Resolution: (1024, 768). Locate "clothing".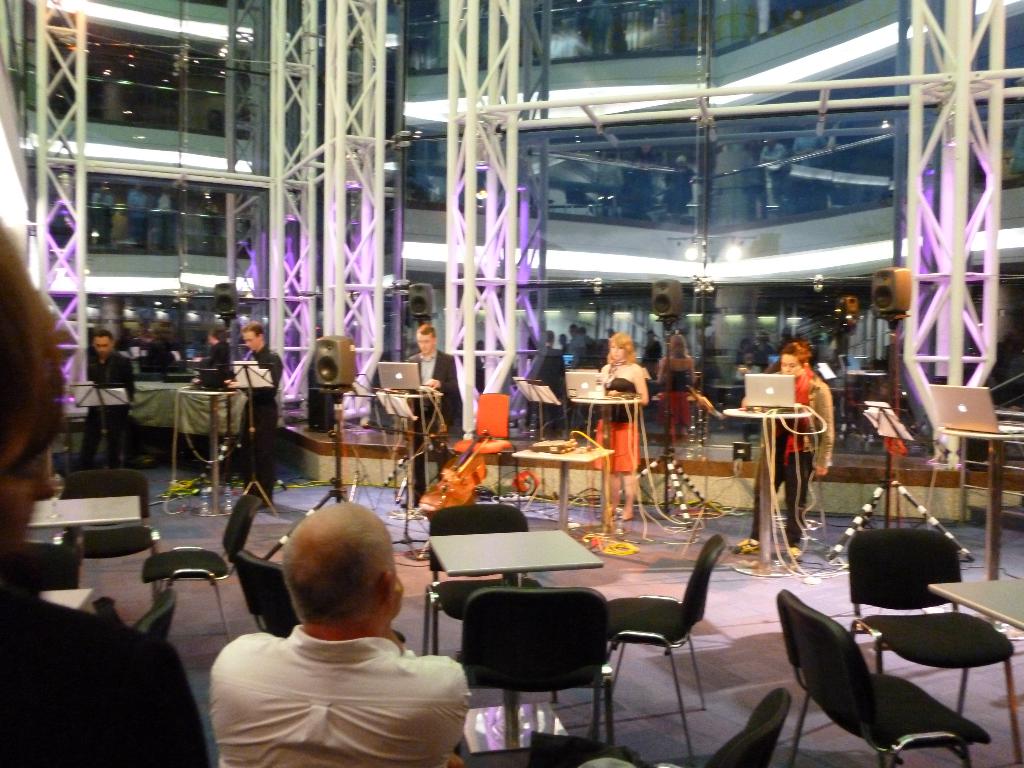
rect(404, 348, 461, 500).
